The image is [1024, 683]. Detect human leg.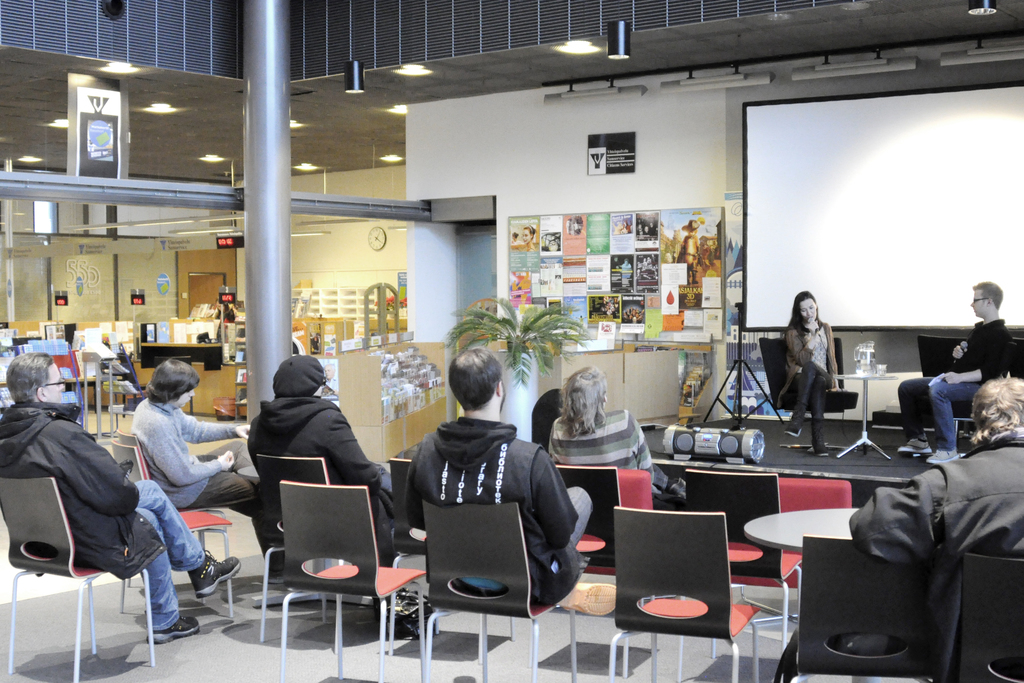
Detection: <region>795, 358, 831, 457</region>.
